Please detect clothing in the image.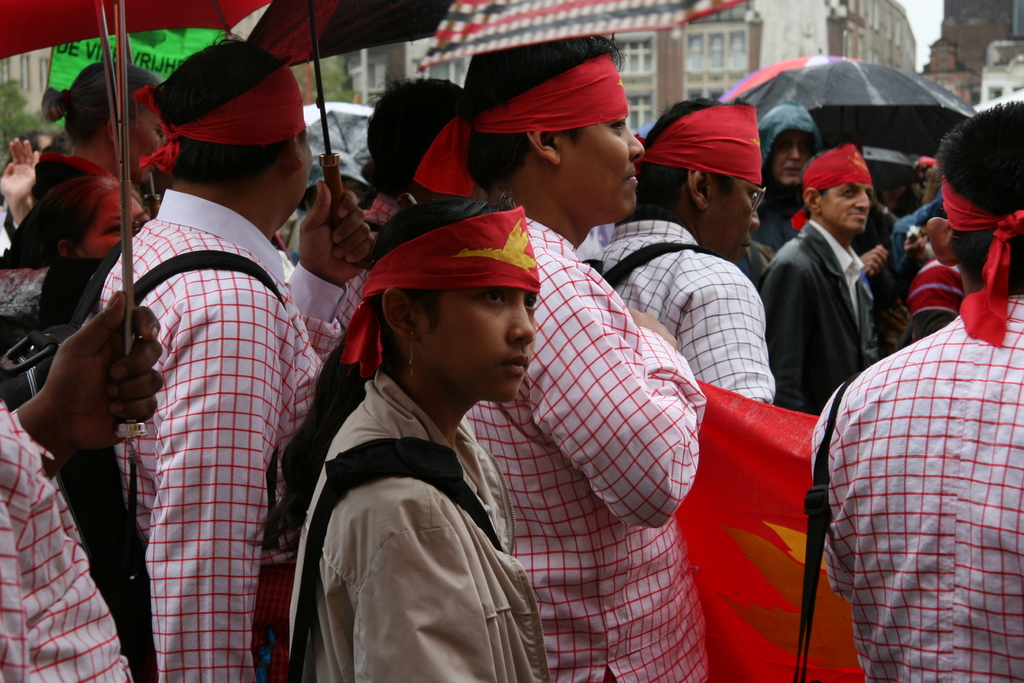
[x1=817, y1=239, x2=1011, y2=682].
